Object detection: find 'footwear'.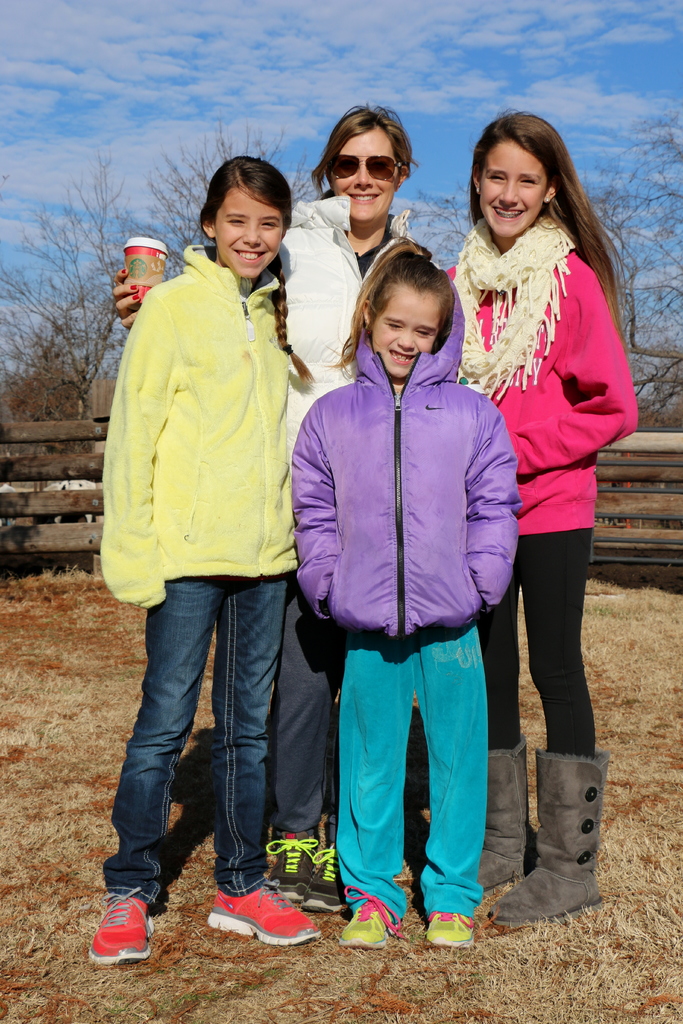
[302, 841, 351, 908].
